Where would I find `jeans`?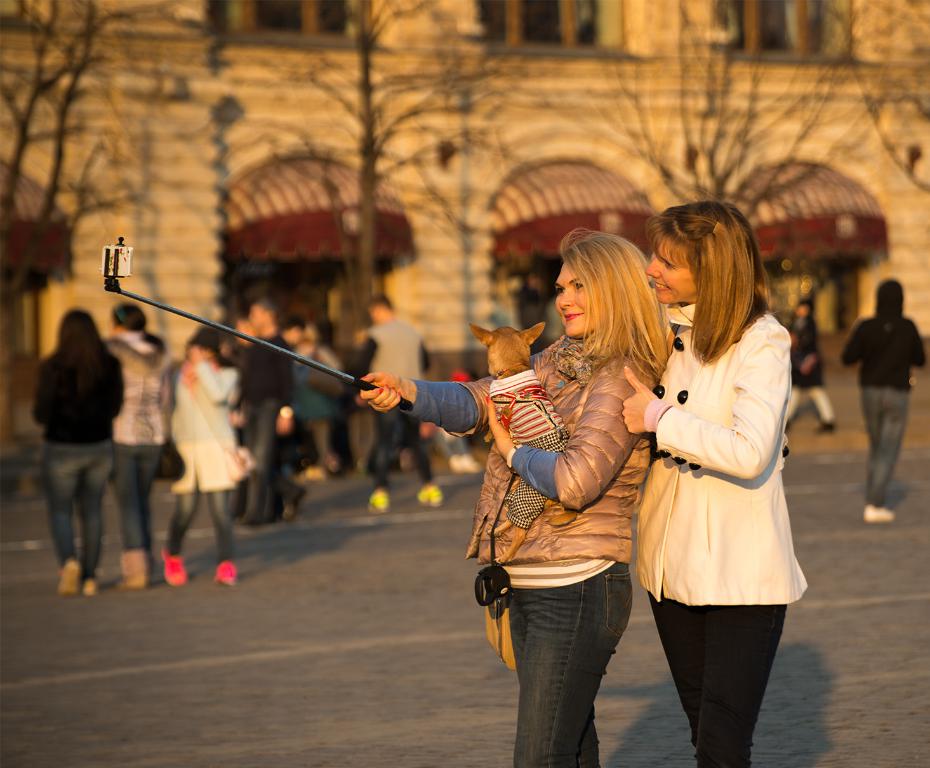
At 845, 380, 917, 512.
